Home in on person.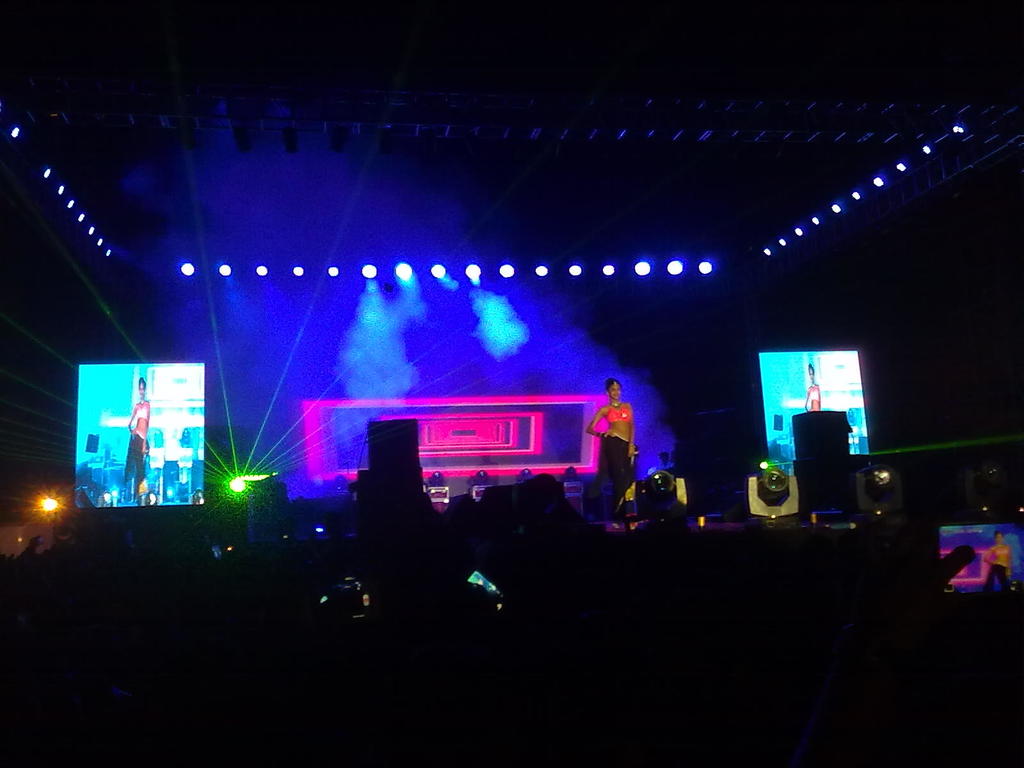
Homed in at <bbox>577, 362, 650, 532</bbox>.
